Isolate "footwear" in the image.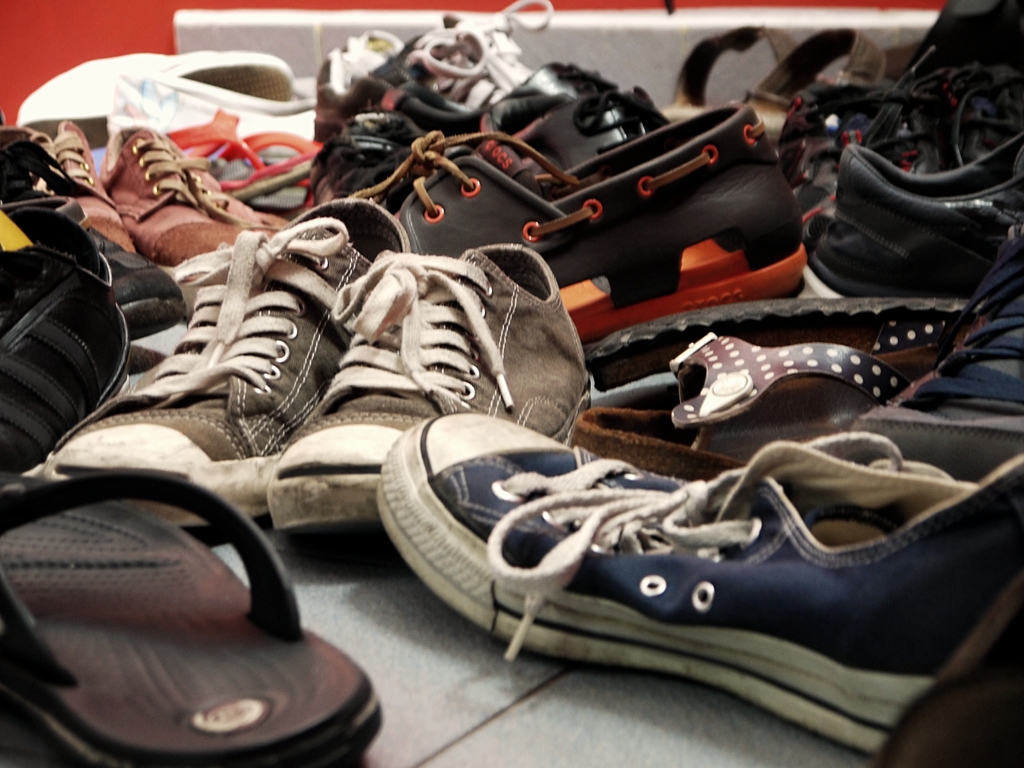
Isolated region: <region>8, 118, 141, 257</region>.
